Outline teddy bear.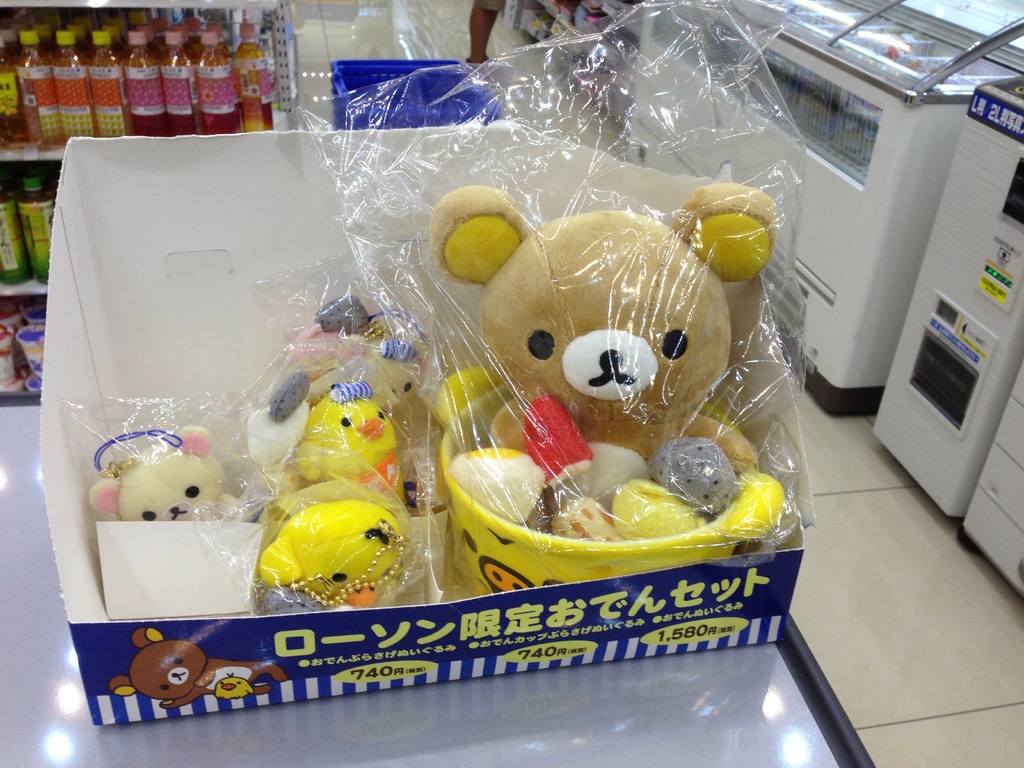
Outline: (419,183,771,514).
